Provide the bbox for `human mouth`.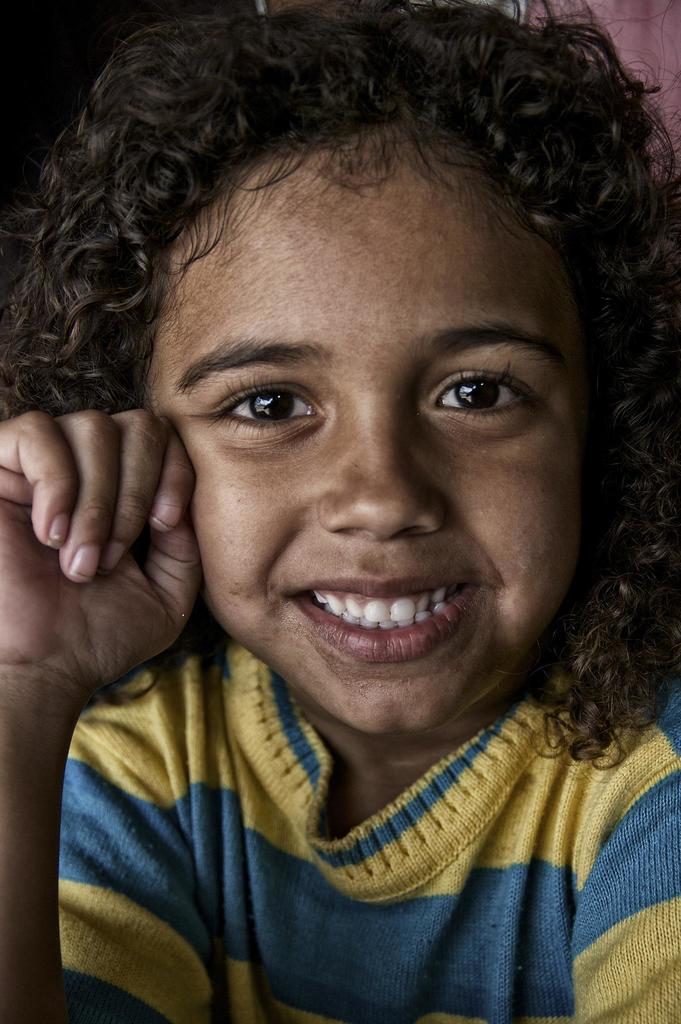
<region>282, 575, 480, 662</region>.
